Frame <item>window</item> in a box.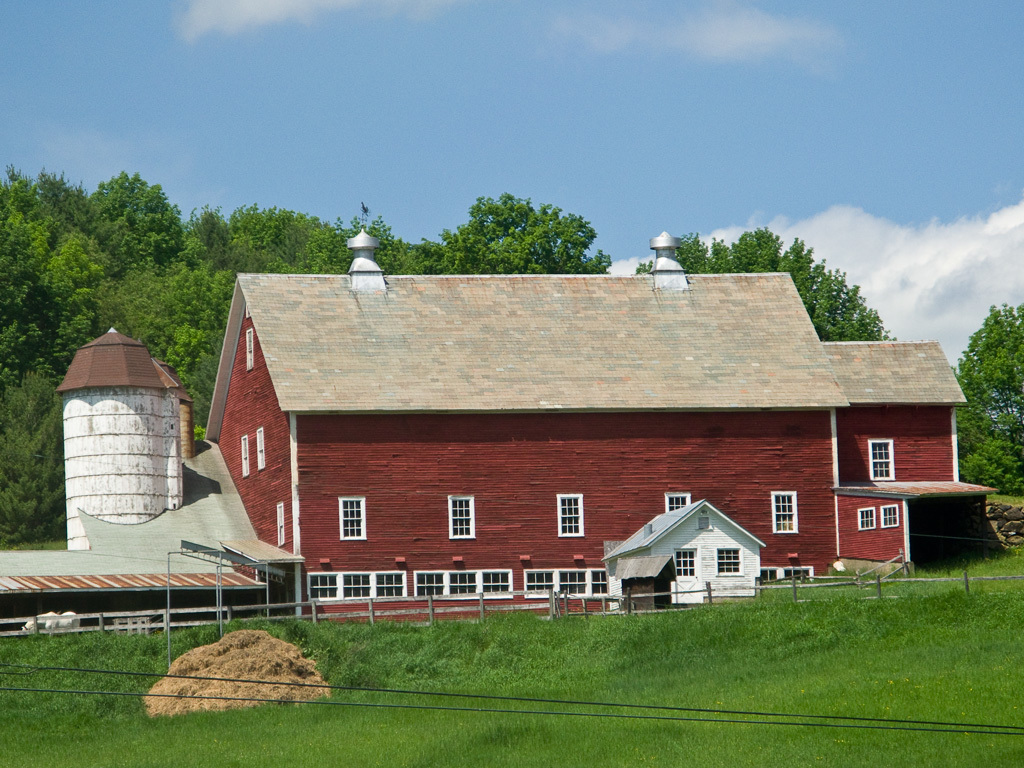
locate(770, 491, 798, 533).
